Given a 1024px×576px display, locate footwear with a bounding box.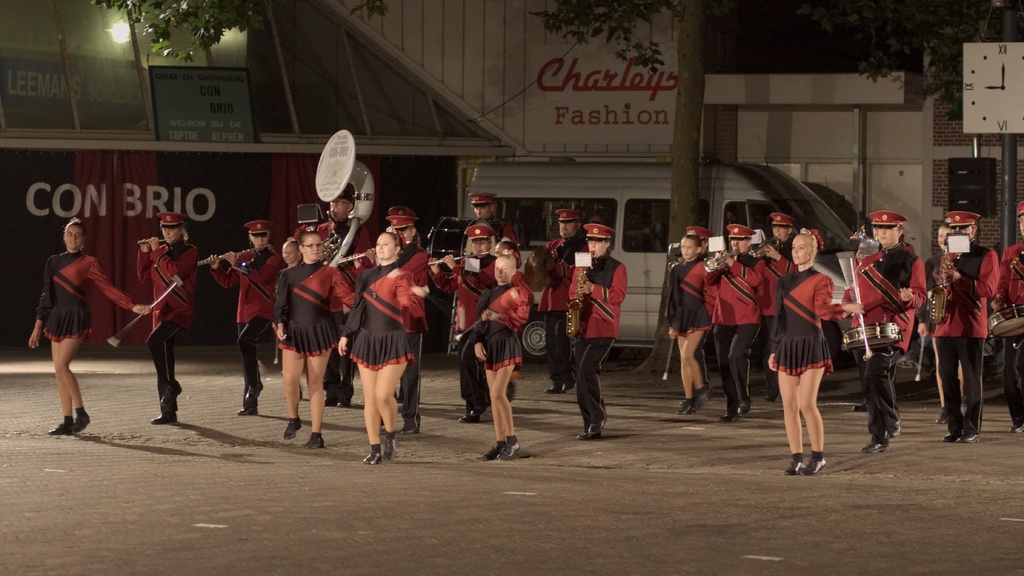
Located: select_region(562, 377, 576, 391).
